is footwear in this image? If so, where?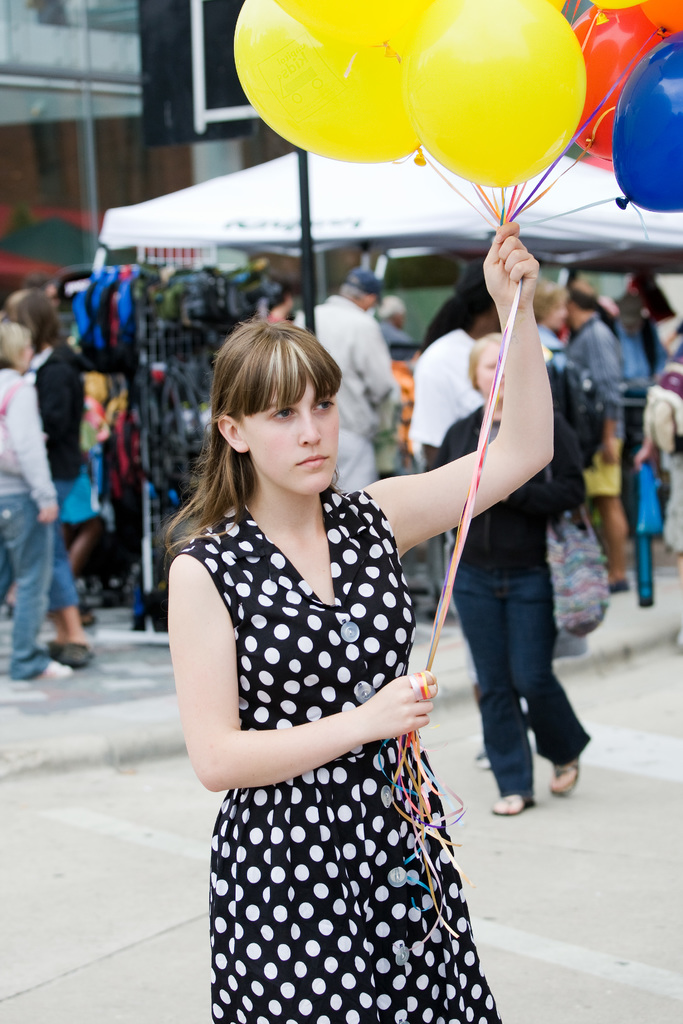
Yes, at 45/637/60/655.
